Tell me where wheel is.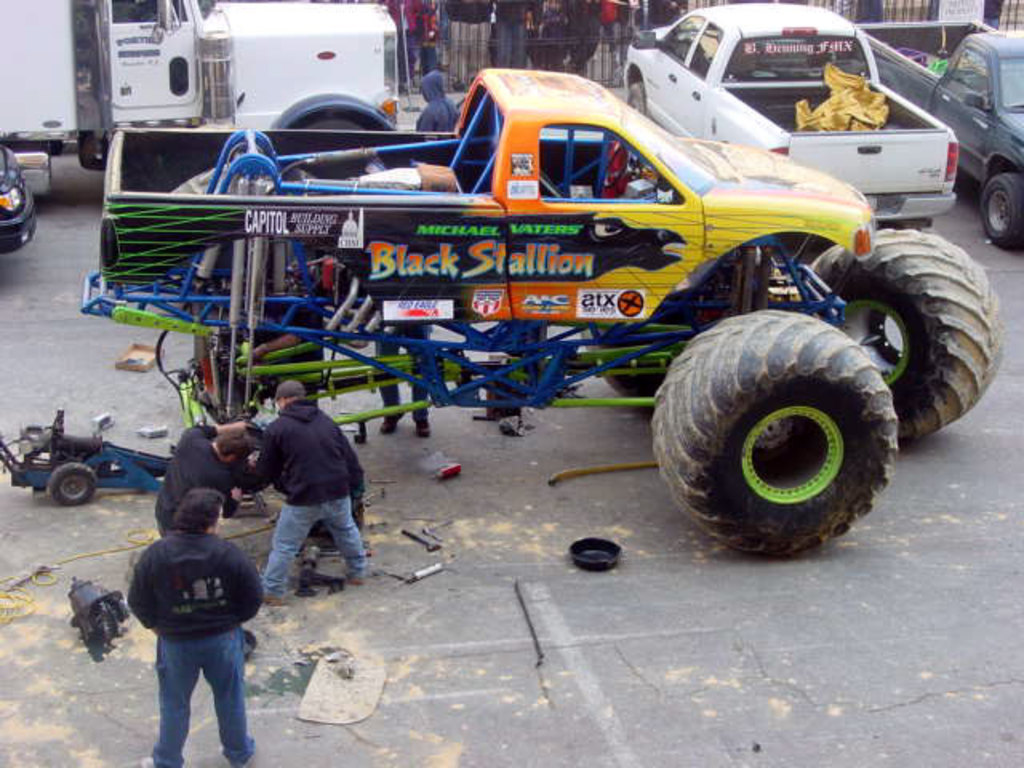
wheel is at (46,464,96,507).
